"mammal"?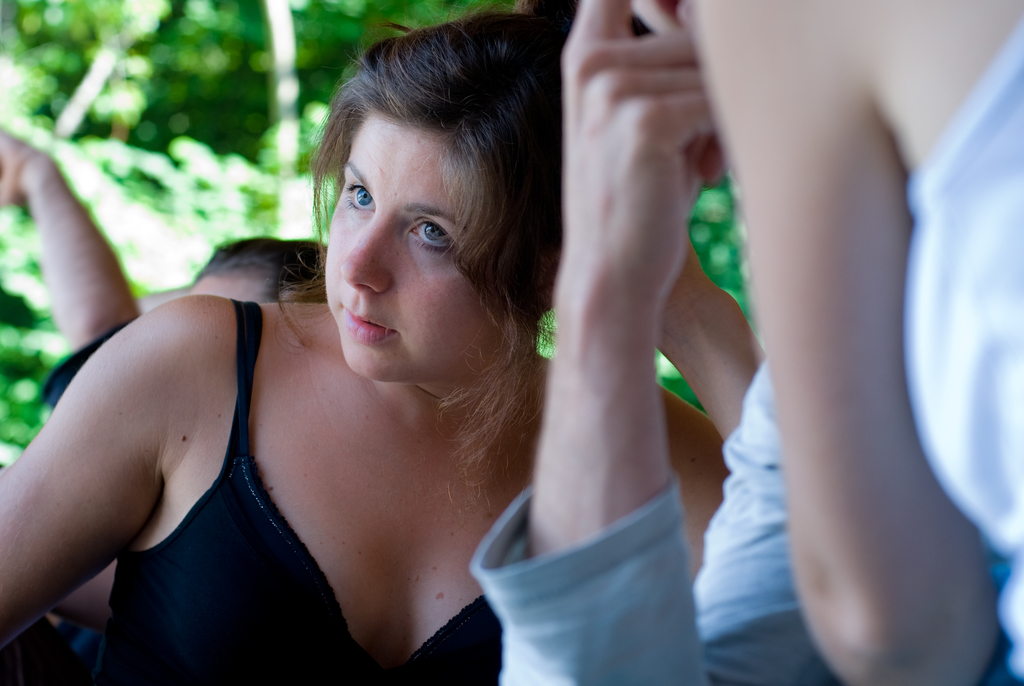
detection(0, 12, 772, 685)
